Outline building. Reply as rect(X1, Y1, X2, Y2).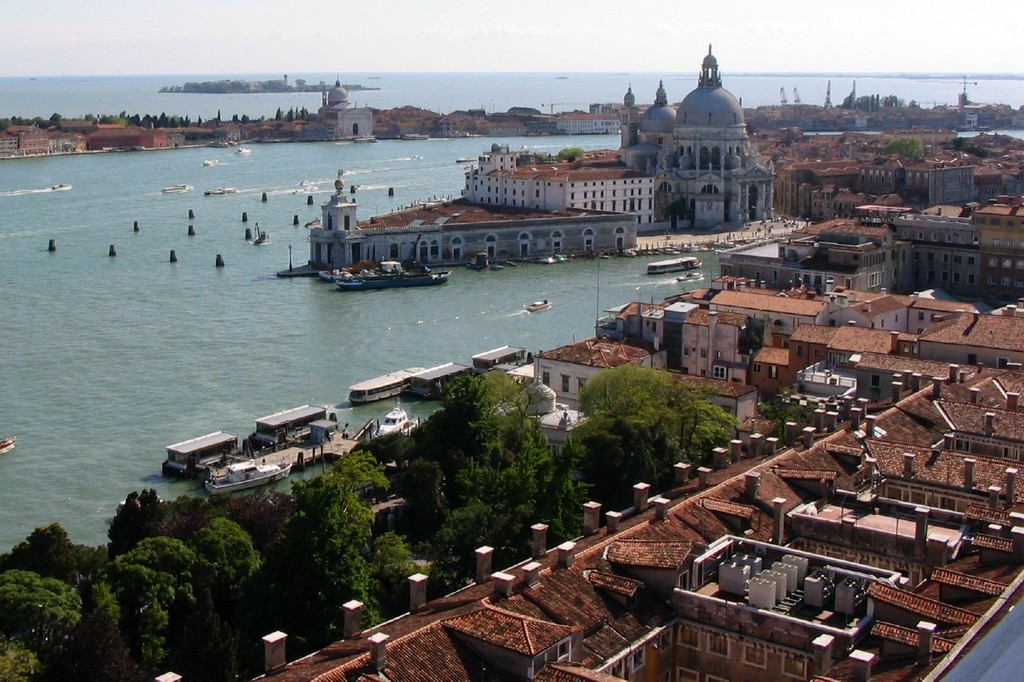
rect(642, 53, 772, 223).
